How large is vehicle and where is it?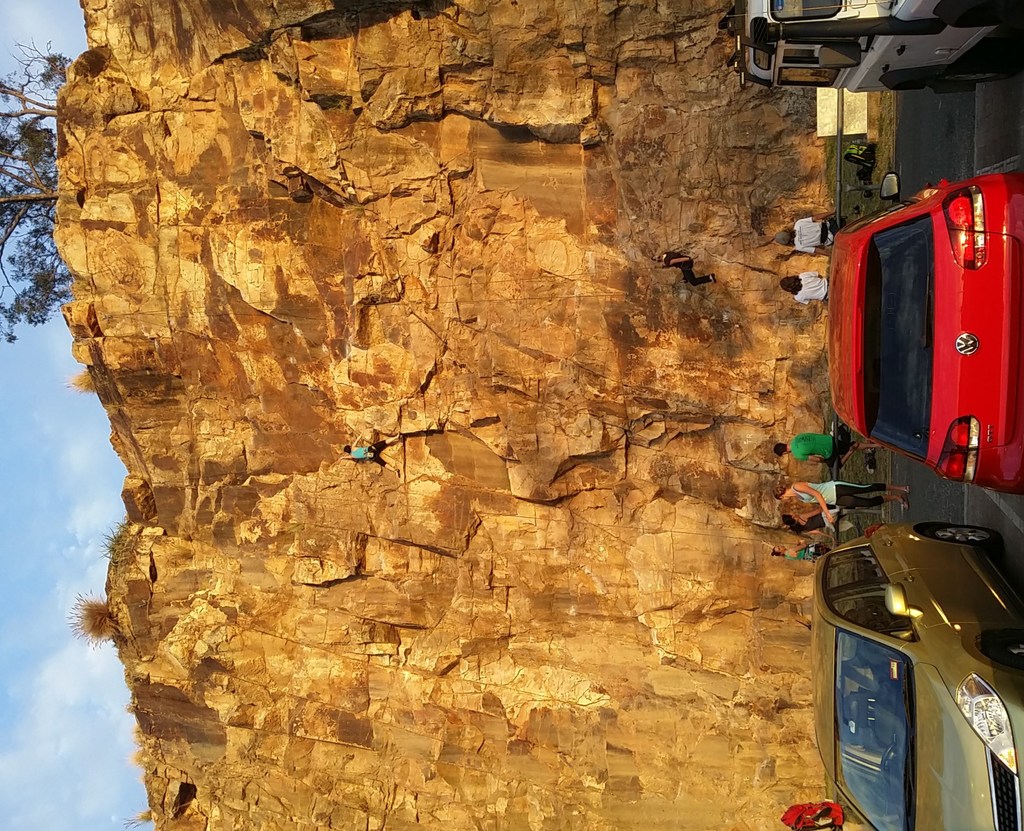
Bounding box: x1=822, y1=483, x2=1001, y2=830.
